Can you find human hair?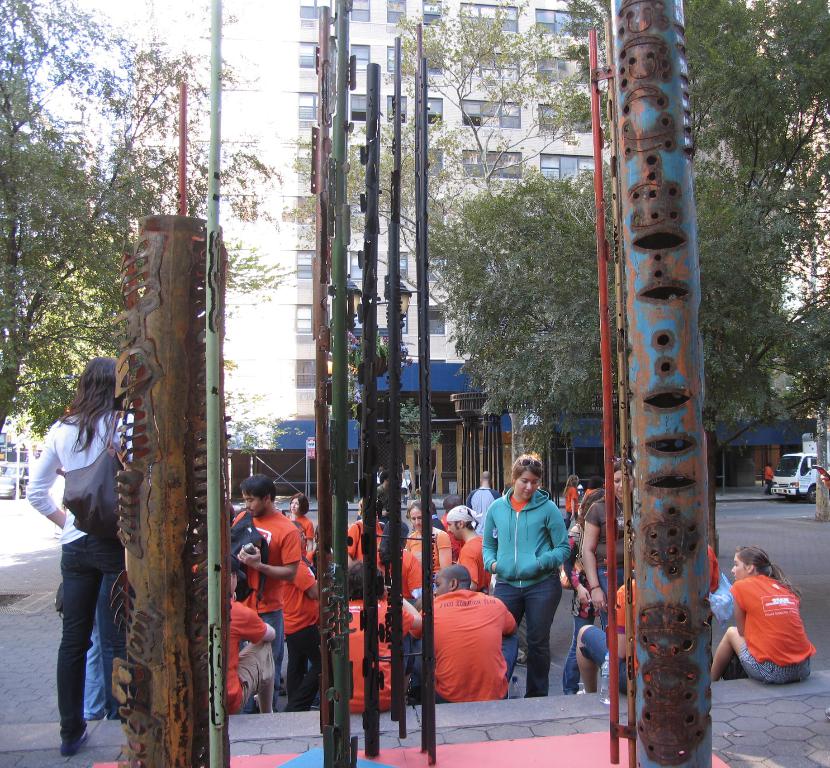
Yes, bounding box: [left=239, top=473, right=275, bottom=502].
